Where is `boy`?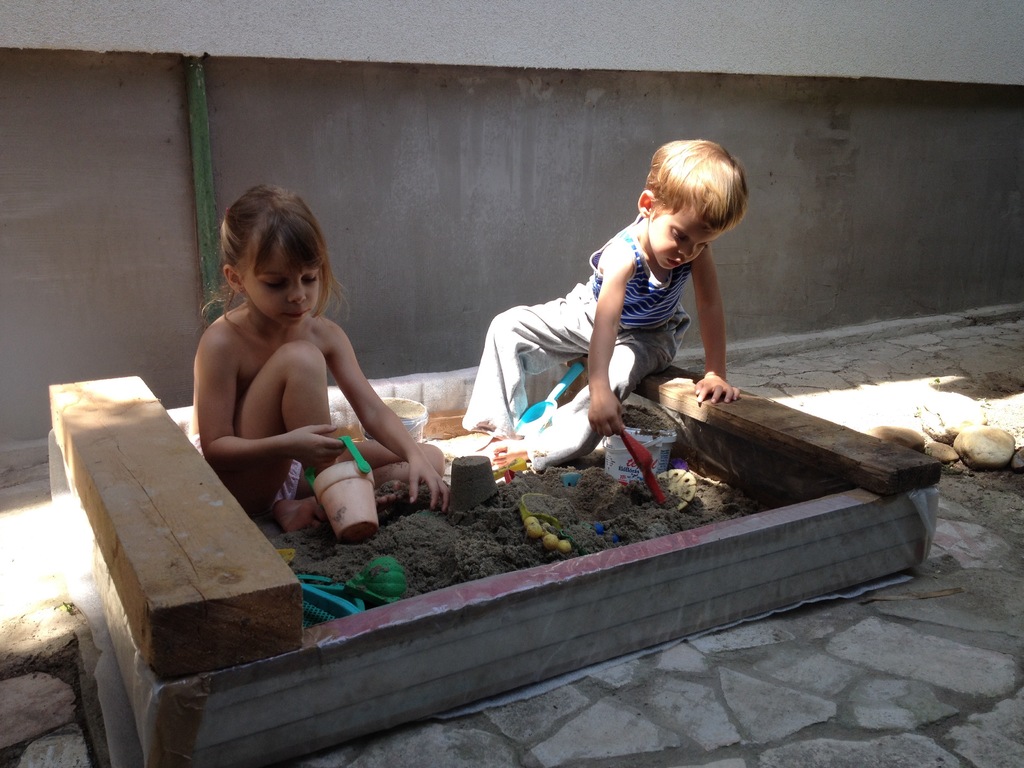
left=455, top=151, right=761, bottom=522.
